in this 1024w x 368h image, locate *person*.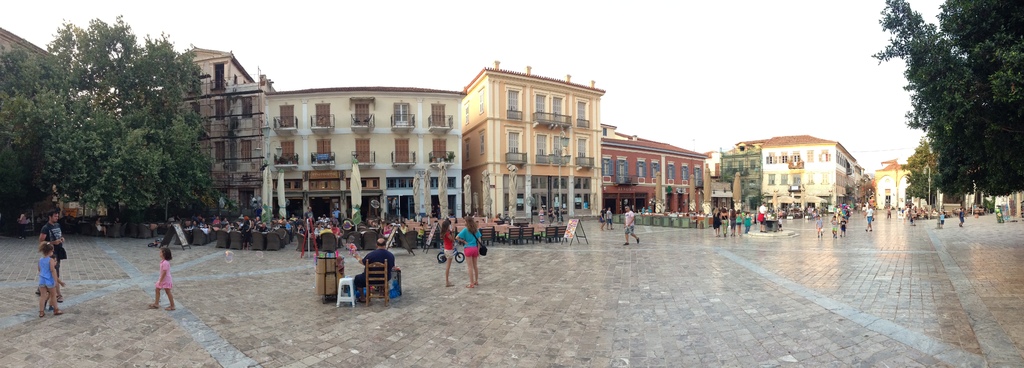
Bounding box: box=[436, 203, 442, 218].
